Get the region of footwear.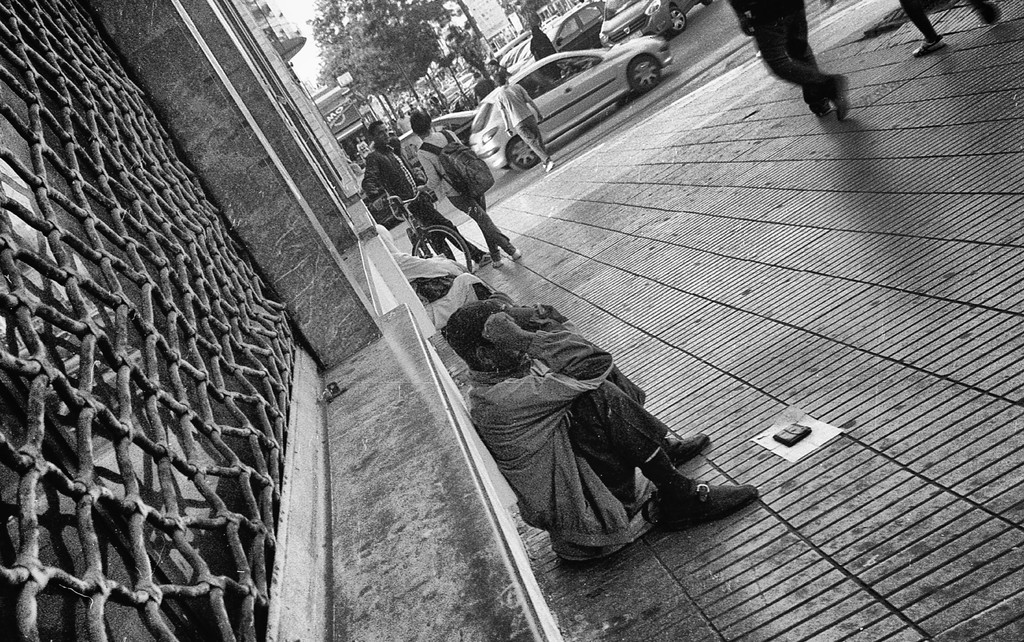
pyautogui.locateOnScreen(833, 74, 852, 115).
